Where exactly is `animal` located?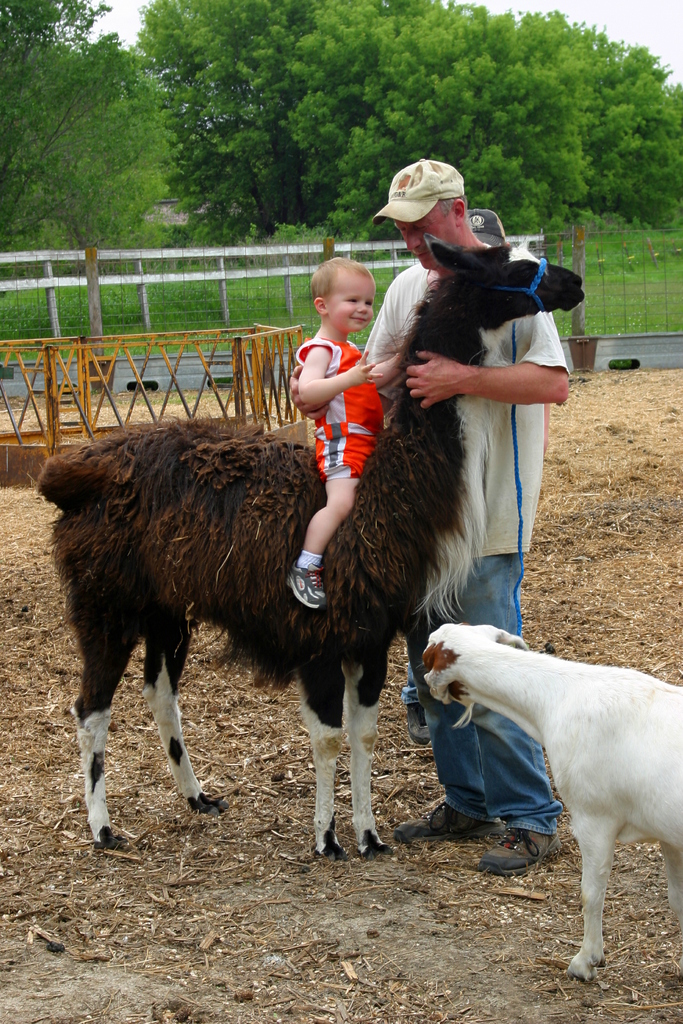
Its bounding box is [429, 627, 682, 988].
